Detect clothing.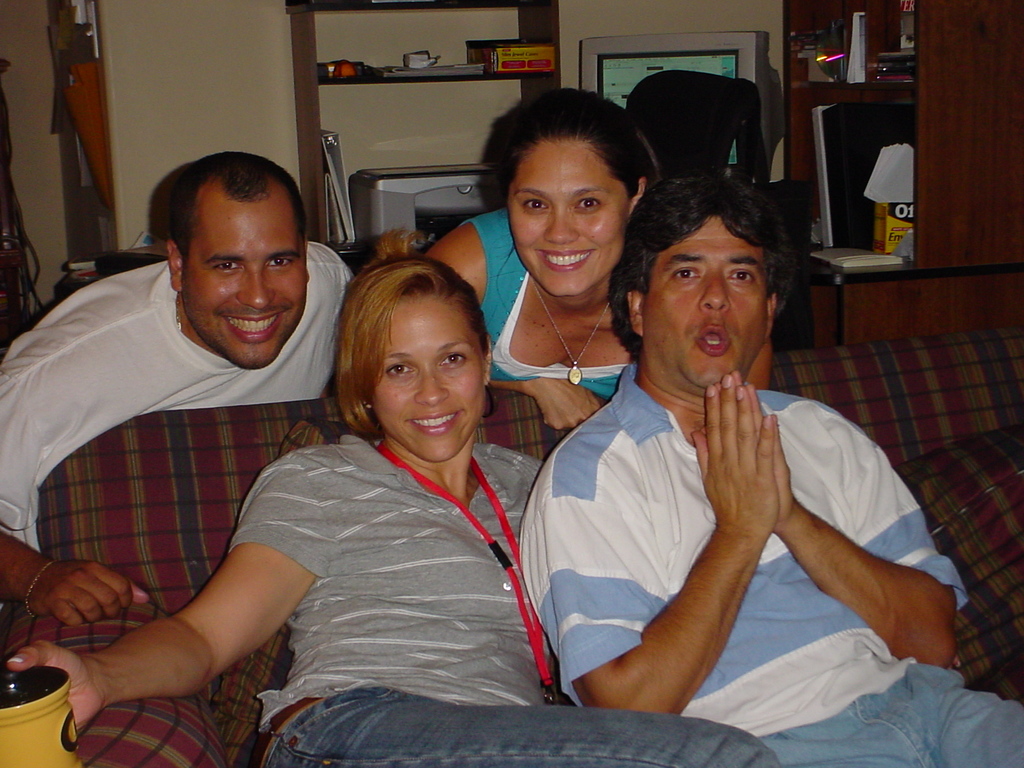
Detected at 223:426:766:766.
